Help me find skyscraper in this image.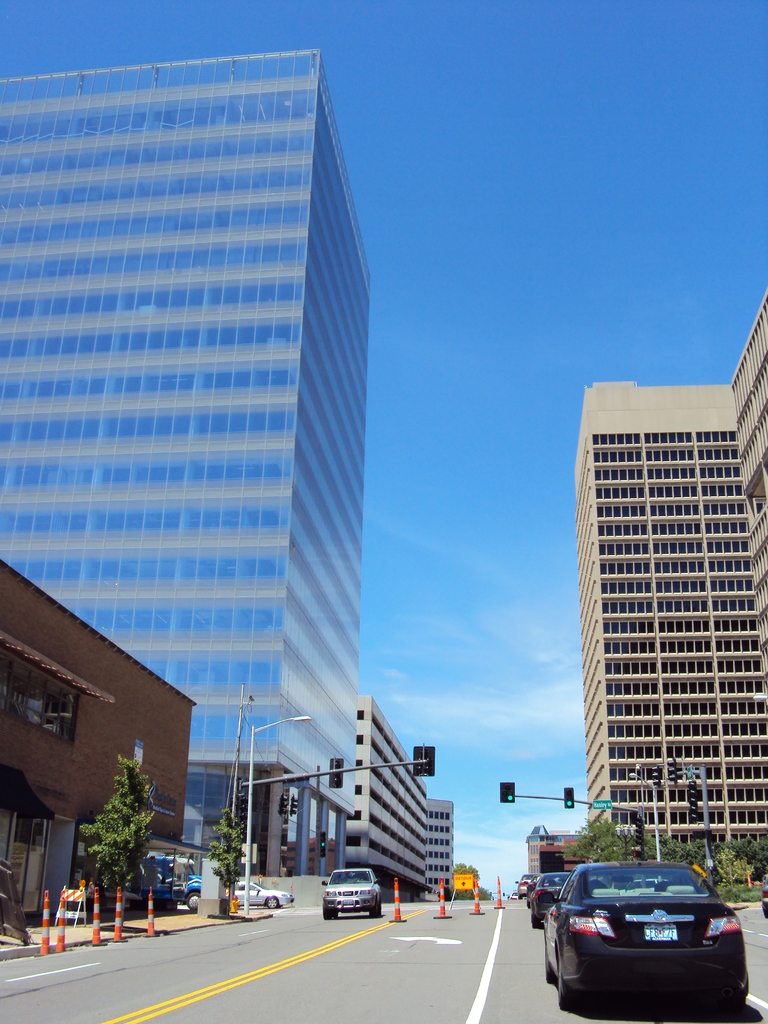
Found it: bbox=(38, 83, 389, 779).
